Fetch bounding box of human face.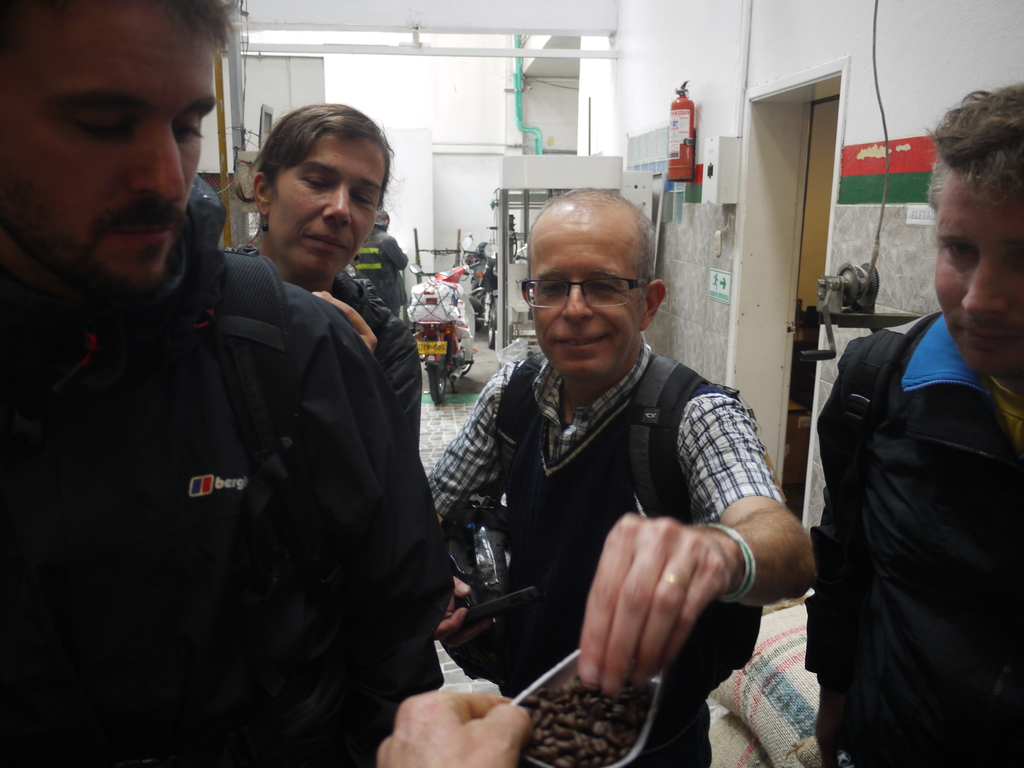
Bbox: [left=933, top=182, right=1023, bottom=375].
